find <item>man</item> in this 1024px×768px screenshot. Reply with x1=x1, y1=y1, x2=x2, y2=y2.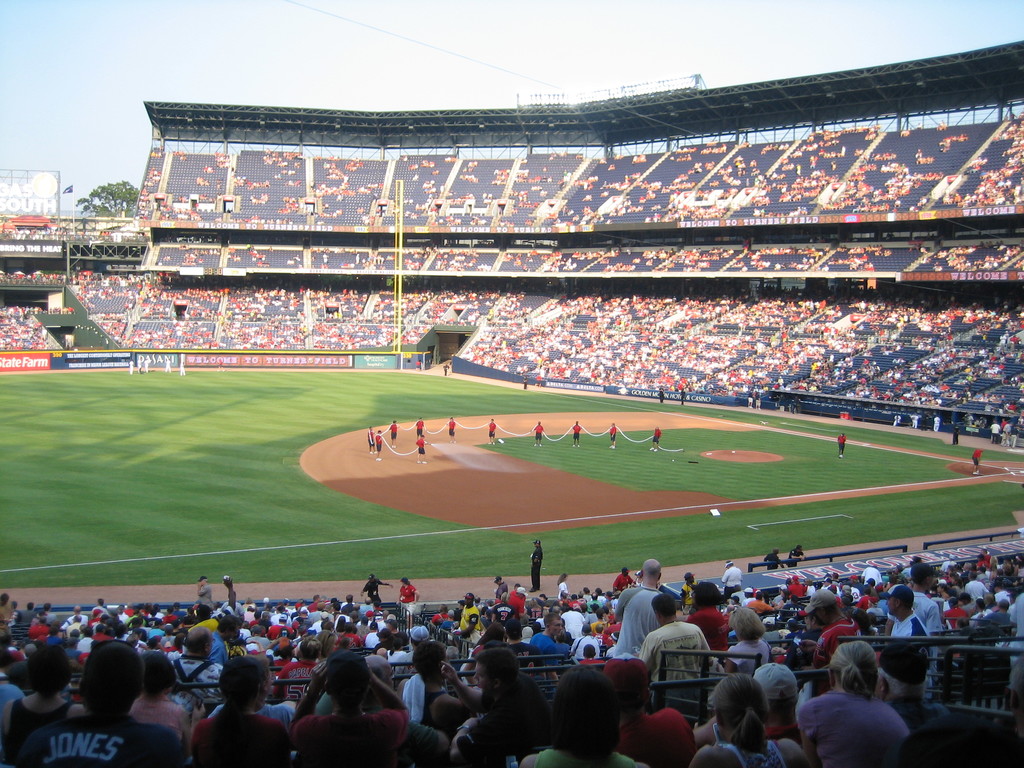
x1=488, y1=417, x2=497, y2=445.
